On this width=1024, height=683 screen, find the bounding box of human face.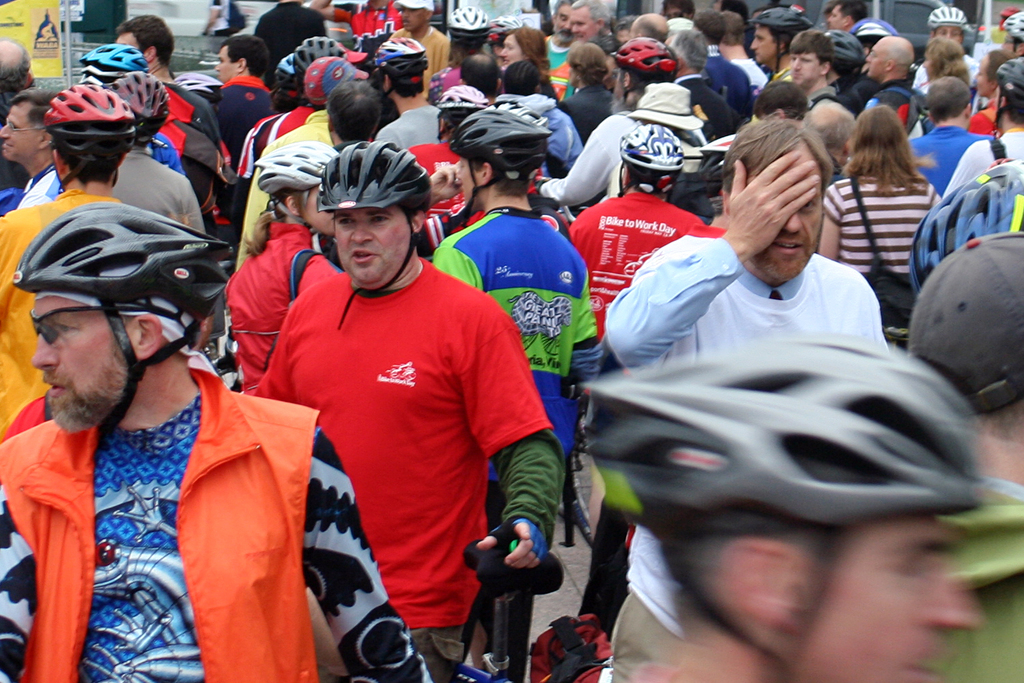
Bounding box: left=971, top=57, right=991, bottom=98.
